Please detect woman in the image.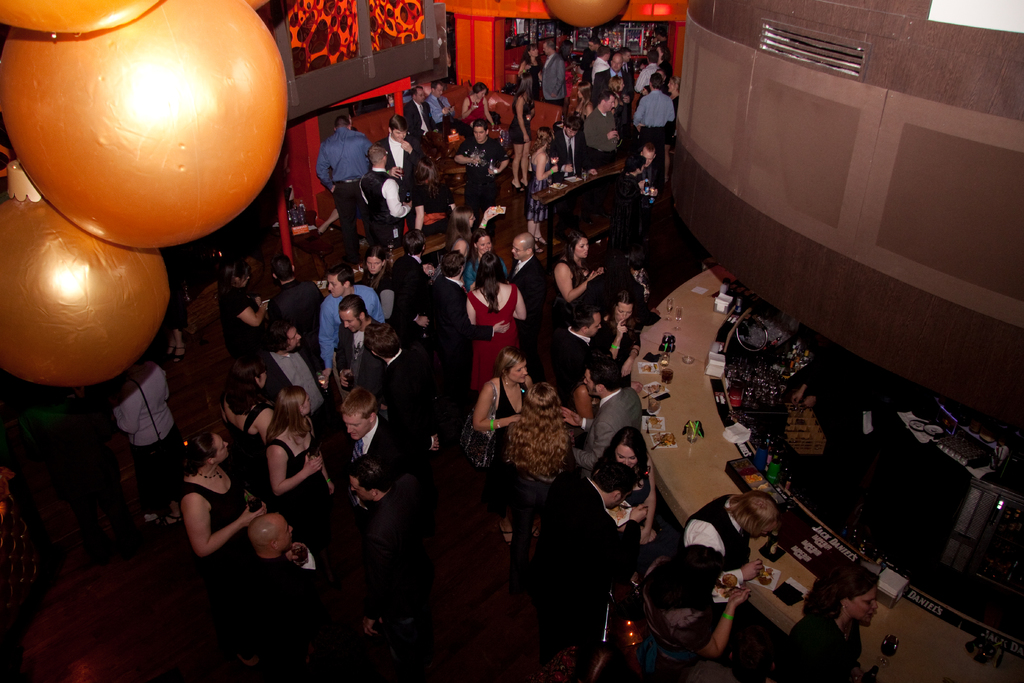
(left=180, top=431, right=271, bottom=561).
